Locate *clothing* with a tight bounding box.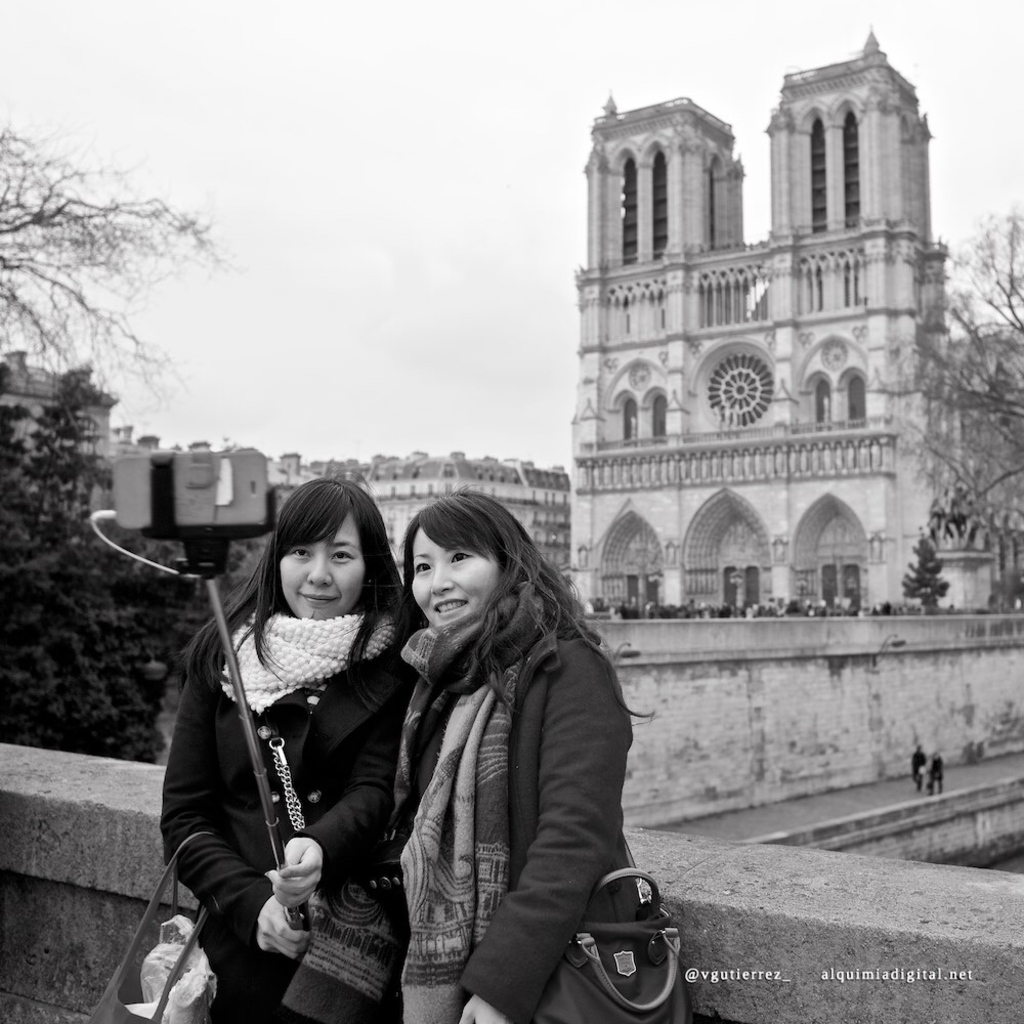
detection(159, 595, 418, 1023).
